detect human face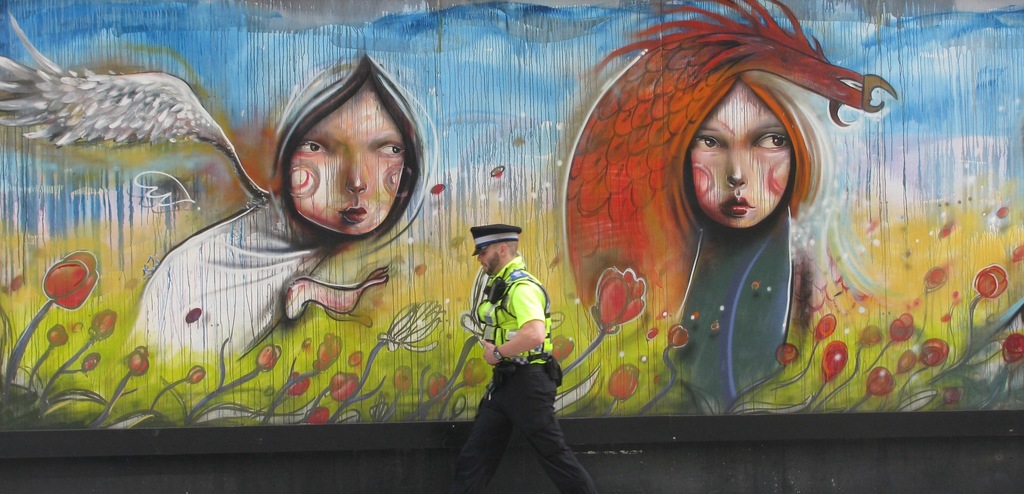
687, 84, 792, 231
